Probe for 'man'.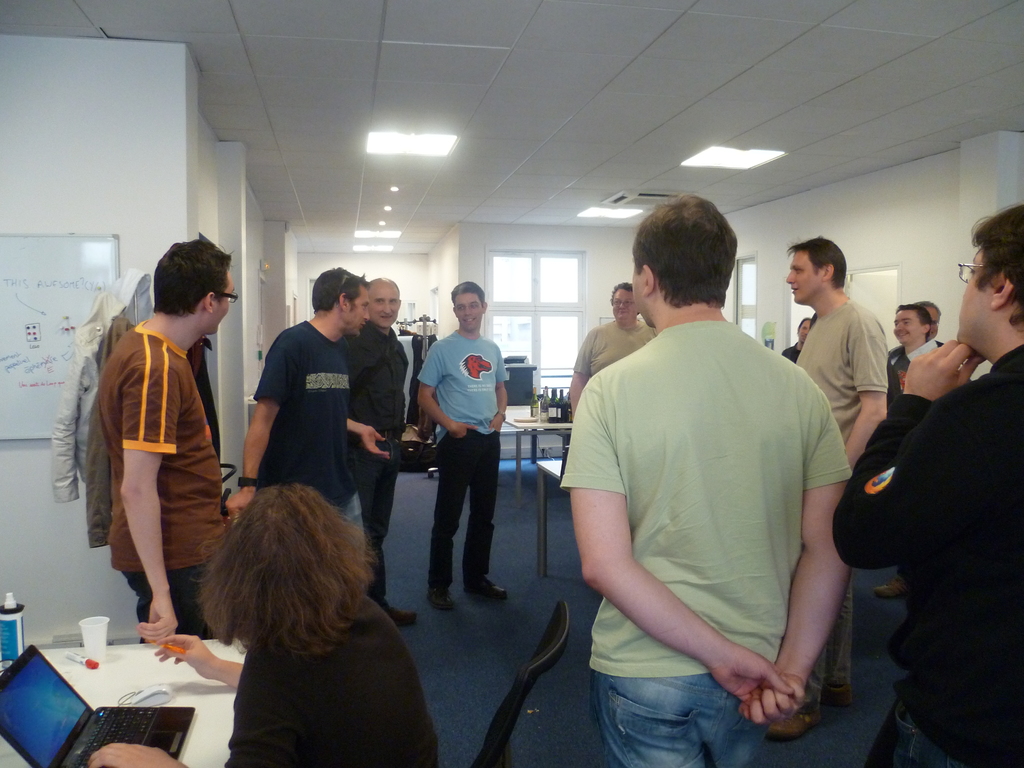
Probe result: [343,272,428,628].
